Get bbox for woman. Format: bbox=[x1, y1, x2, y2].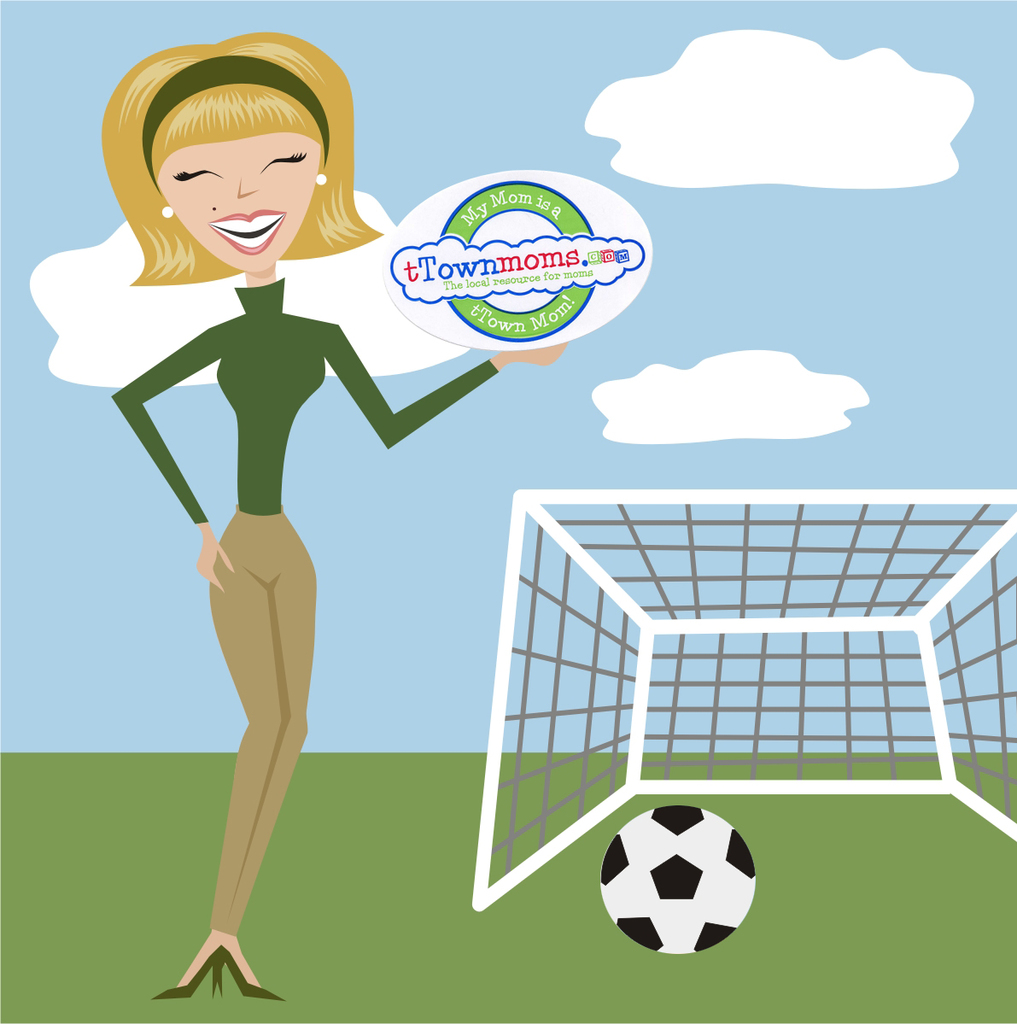
bbox=[108, 29, 568, 1004].
